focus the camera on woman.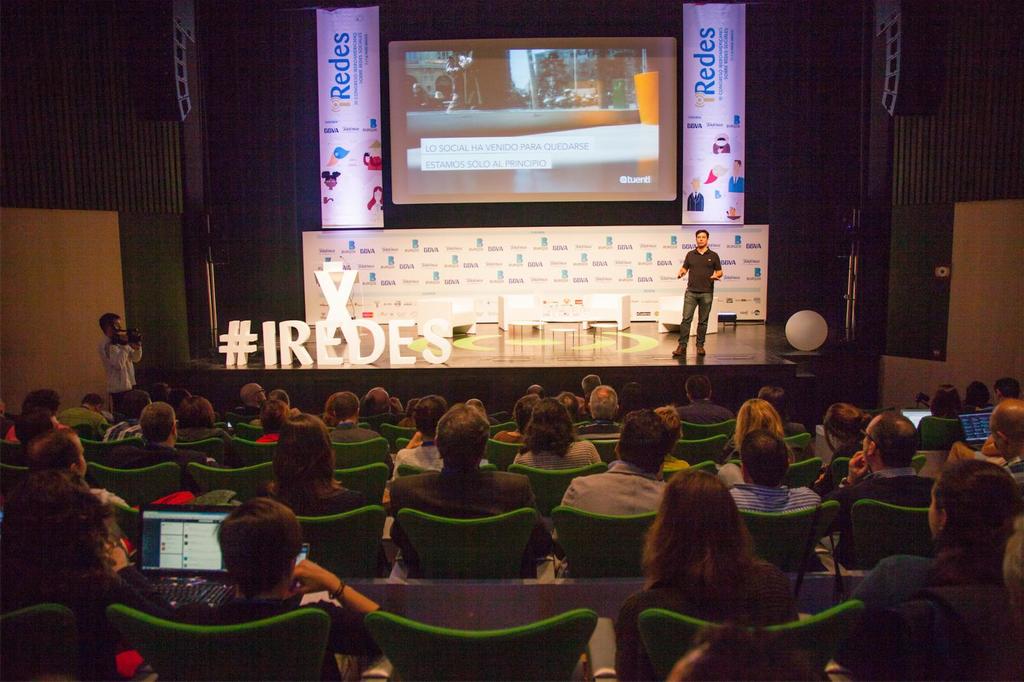
Focus region: (812,401,873,498).
